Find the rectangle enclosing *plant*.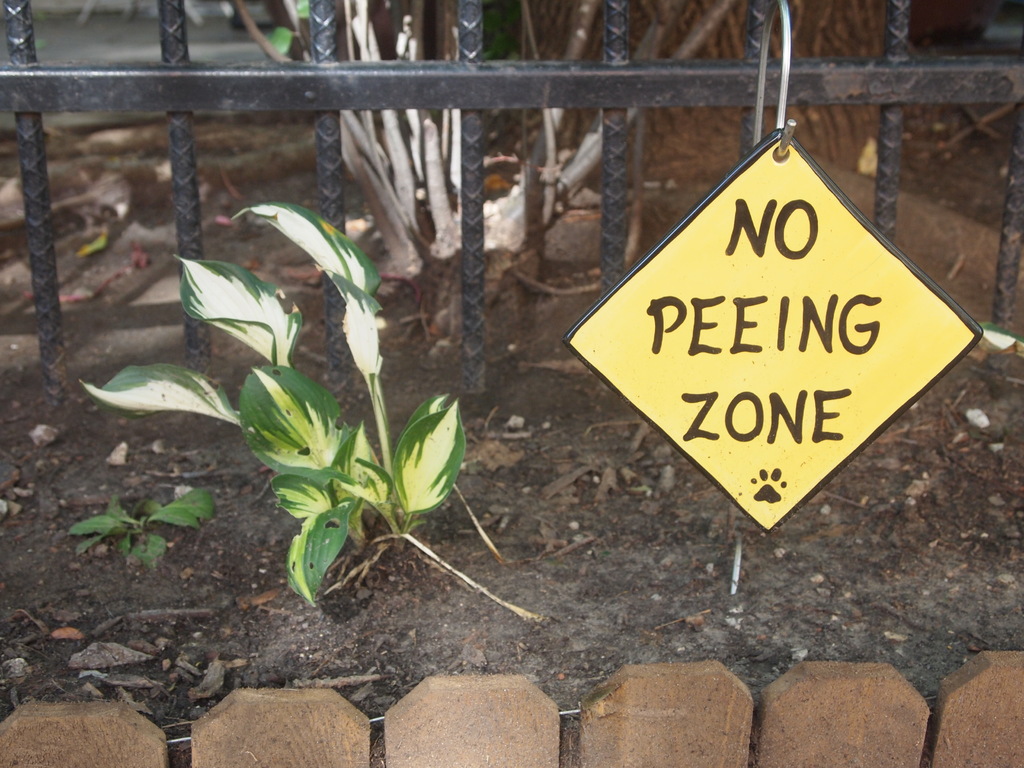
x1=480 y1=0 x2=522 y2=66.
